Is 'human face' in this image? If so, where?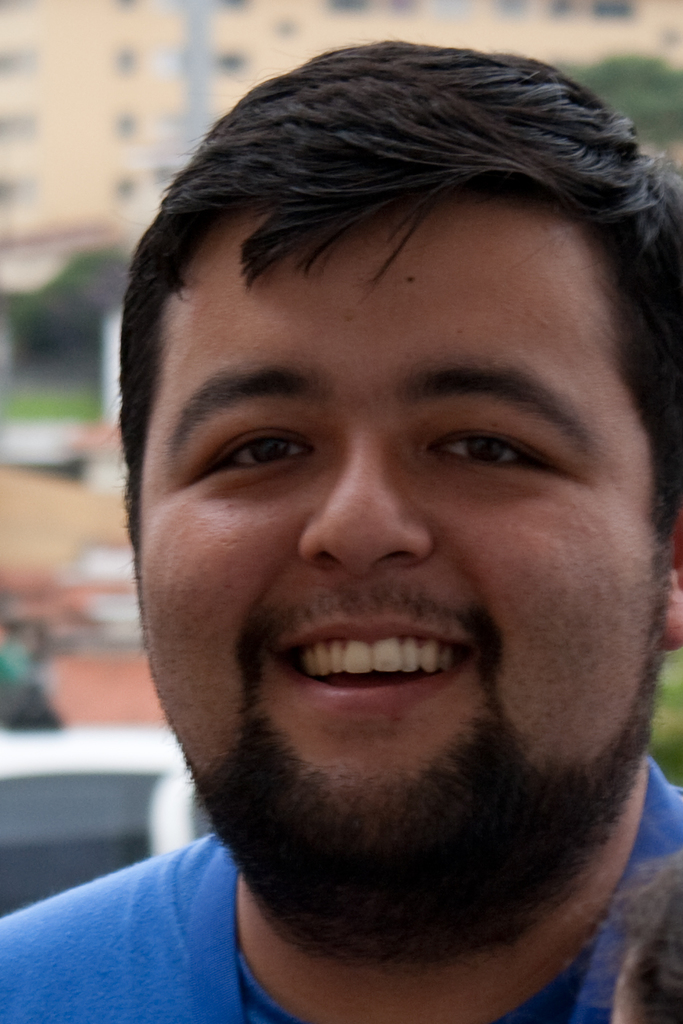
Yes, at detection(140, 198, 666, 951).
